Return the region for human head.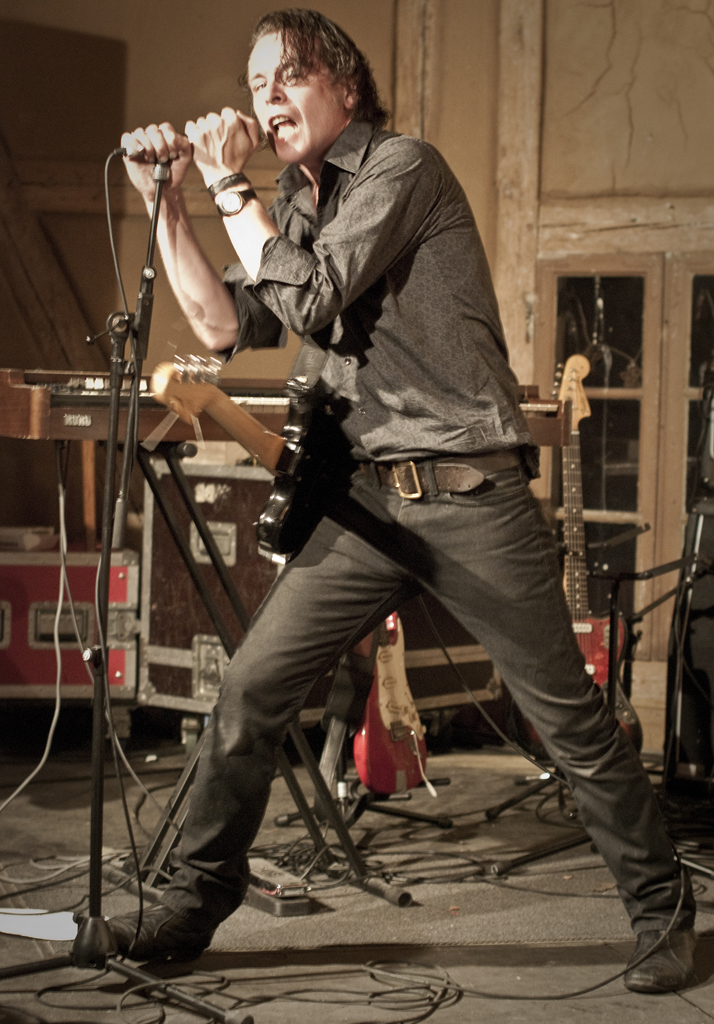
<region>222, 10, 385, 155</region>.
